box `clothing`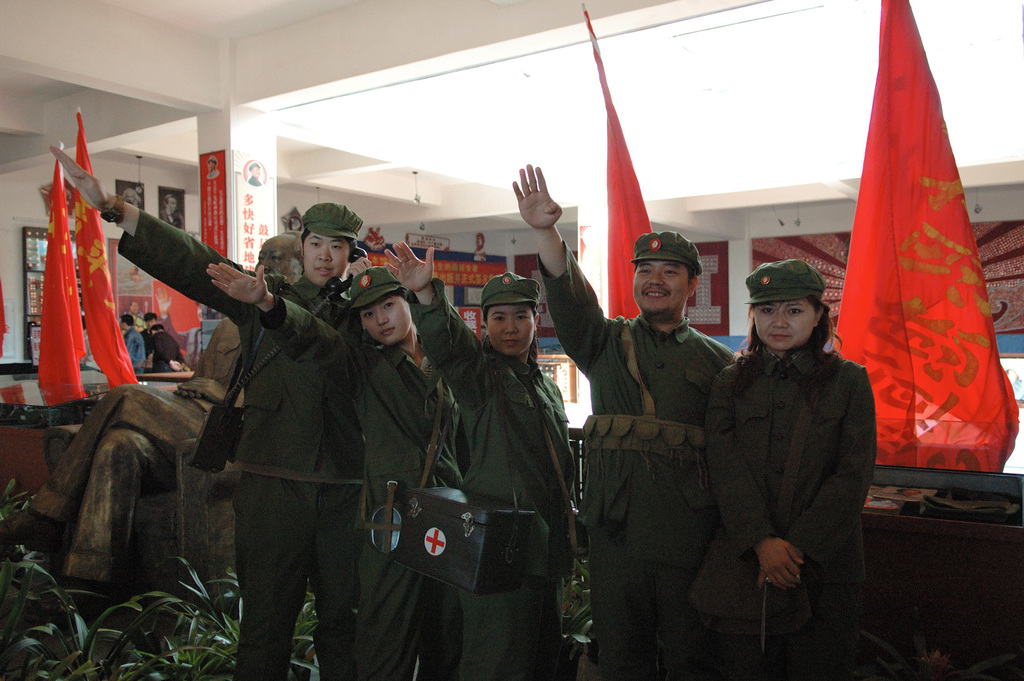
Rect(255, 293, 473, 680)
